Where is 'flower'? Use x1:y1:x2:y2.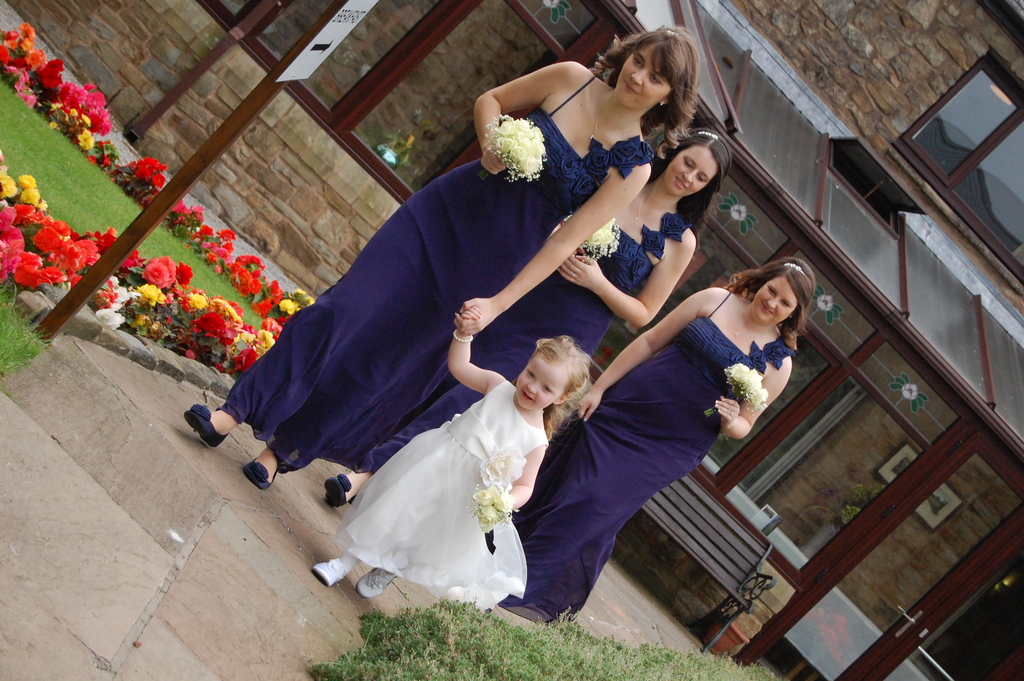
585:217:616:249.
